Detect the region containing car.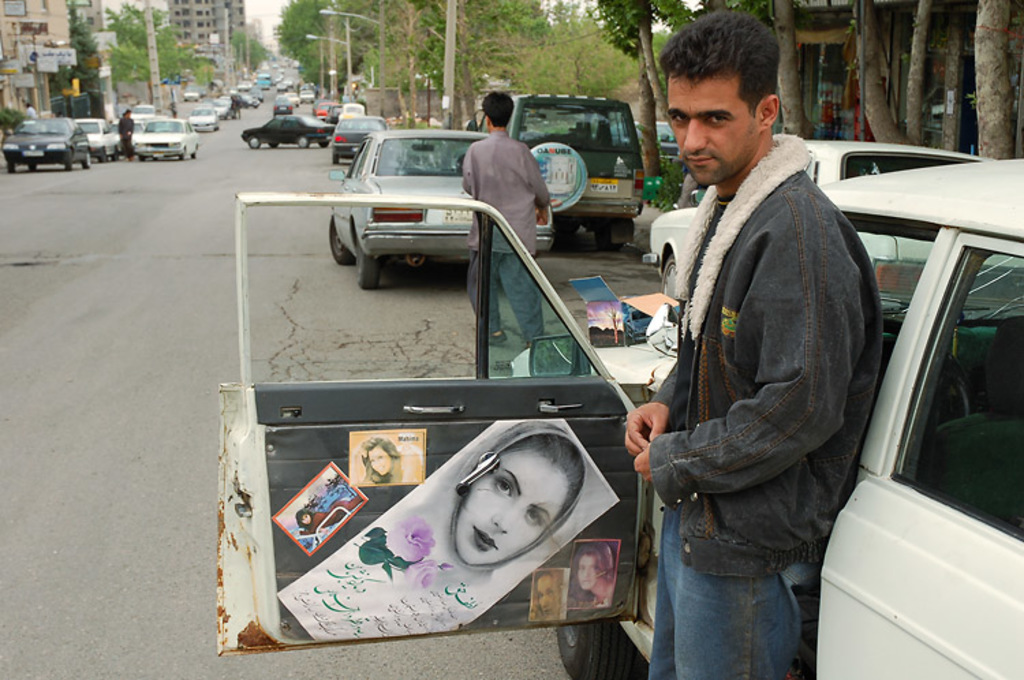
{"x1": 106, "y1": 117, "x2": 143, "y2": 145}.
